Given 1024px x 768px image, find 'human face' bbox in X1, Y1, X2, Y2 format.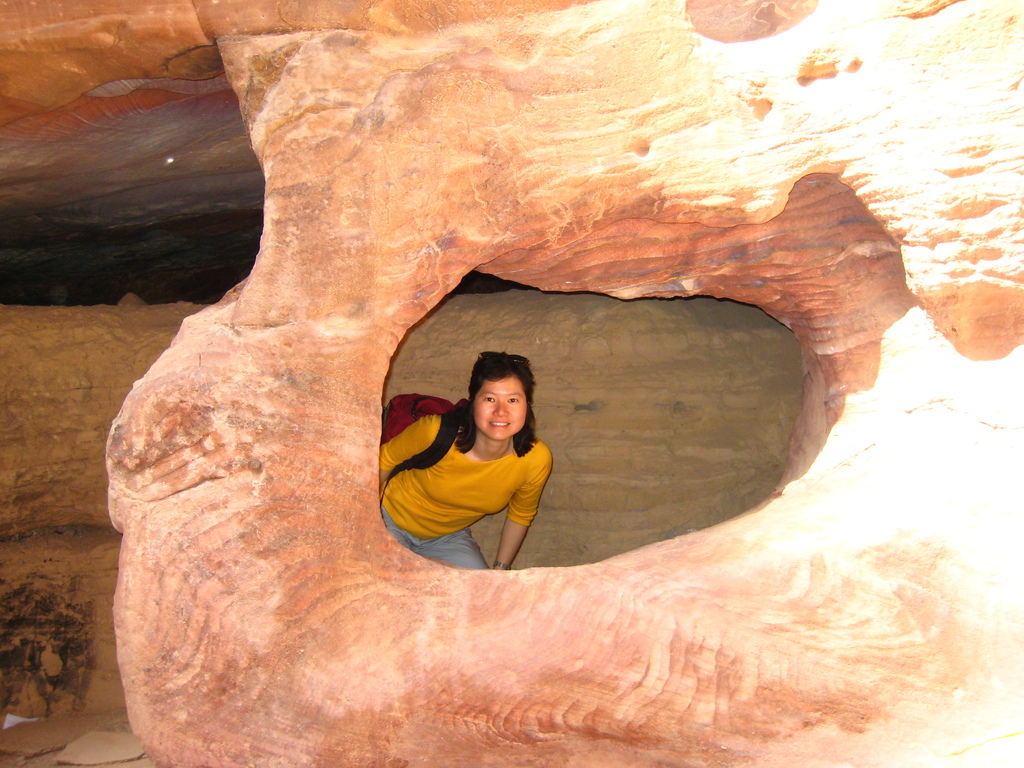
473, 378, 528, 442.
